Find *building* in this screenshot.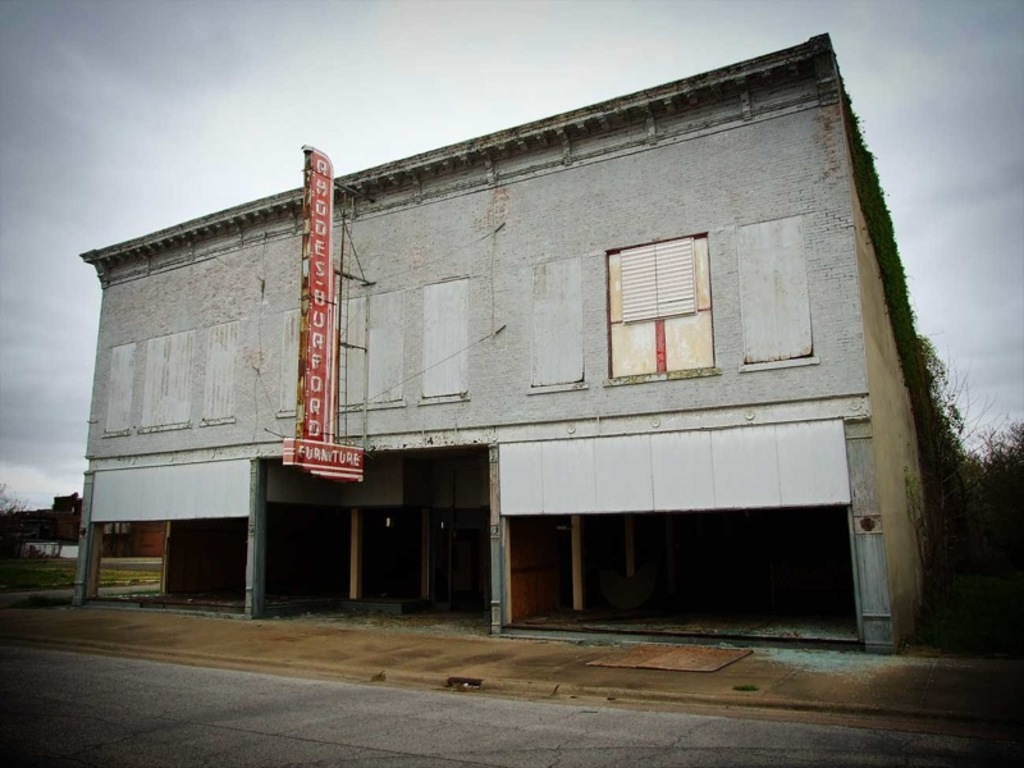
The bounding box for *building* is x1=45 y1=0 x2=975 y2=668.
